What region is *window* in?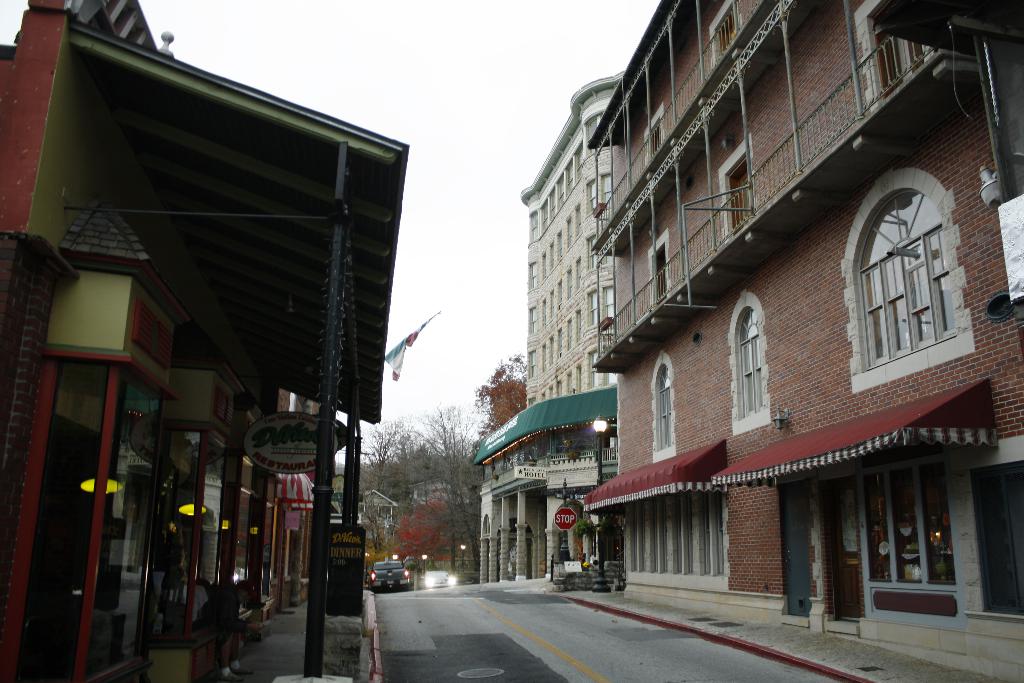
box=[547, 194, 559, 218].
